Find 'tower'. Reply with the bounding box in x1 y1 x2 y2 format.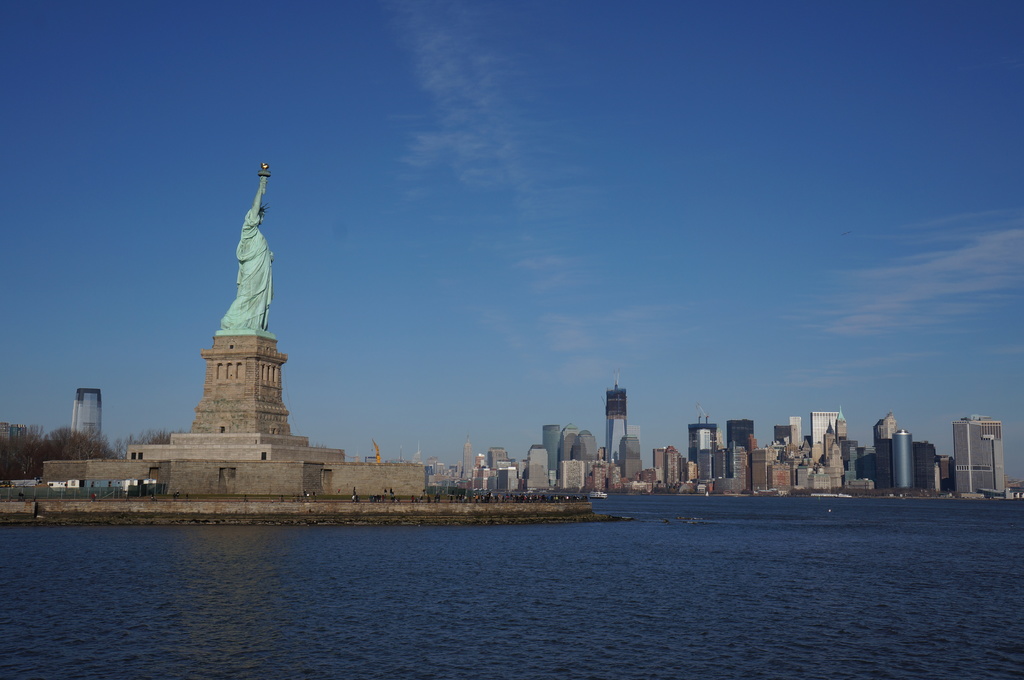
726 416 760 450.
